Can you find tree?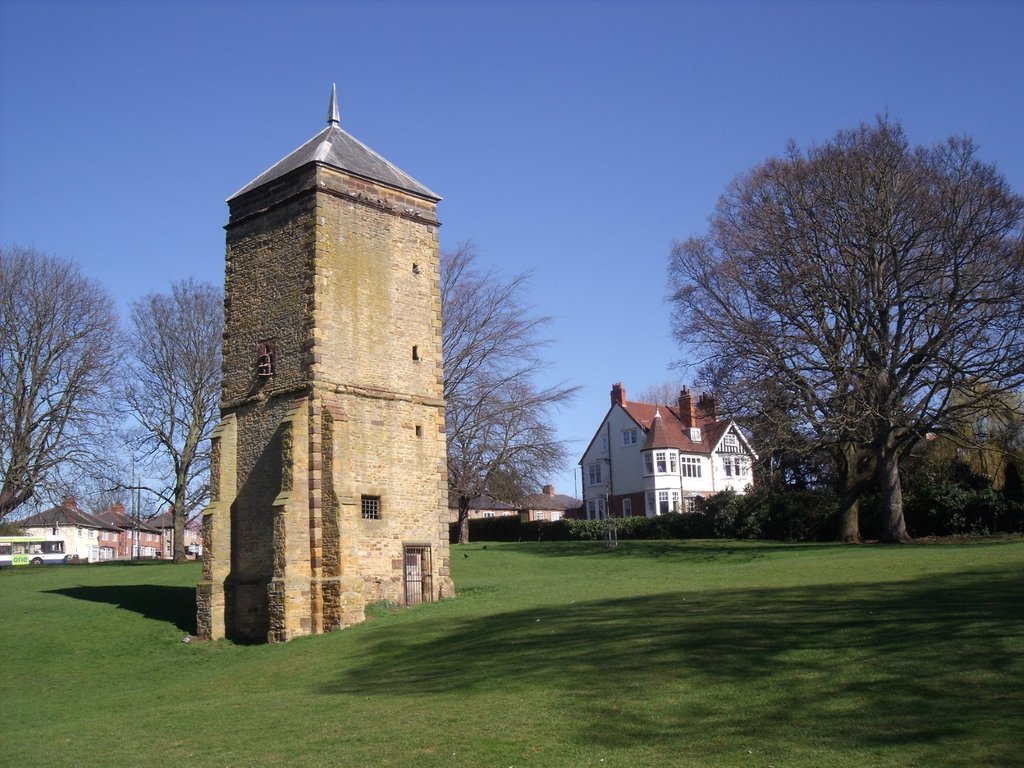
Yes, bounding box: (111, 280, 240, 560).
